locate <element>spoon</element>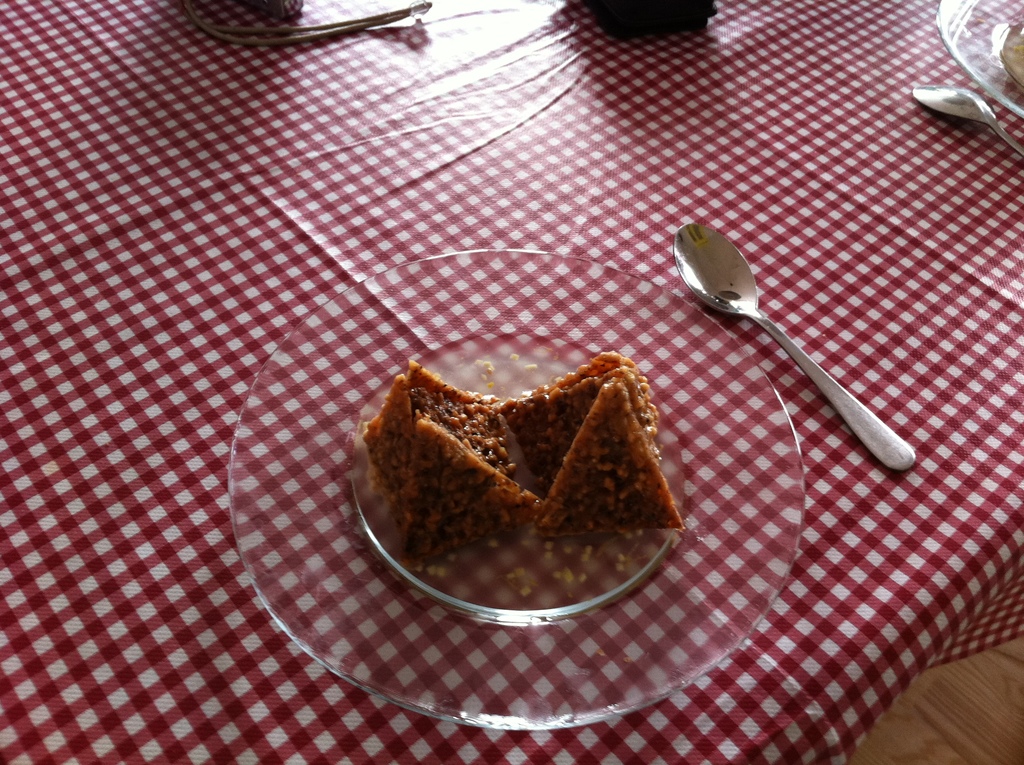
locate(670, 220, 914, 469)
